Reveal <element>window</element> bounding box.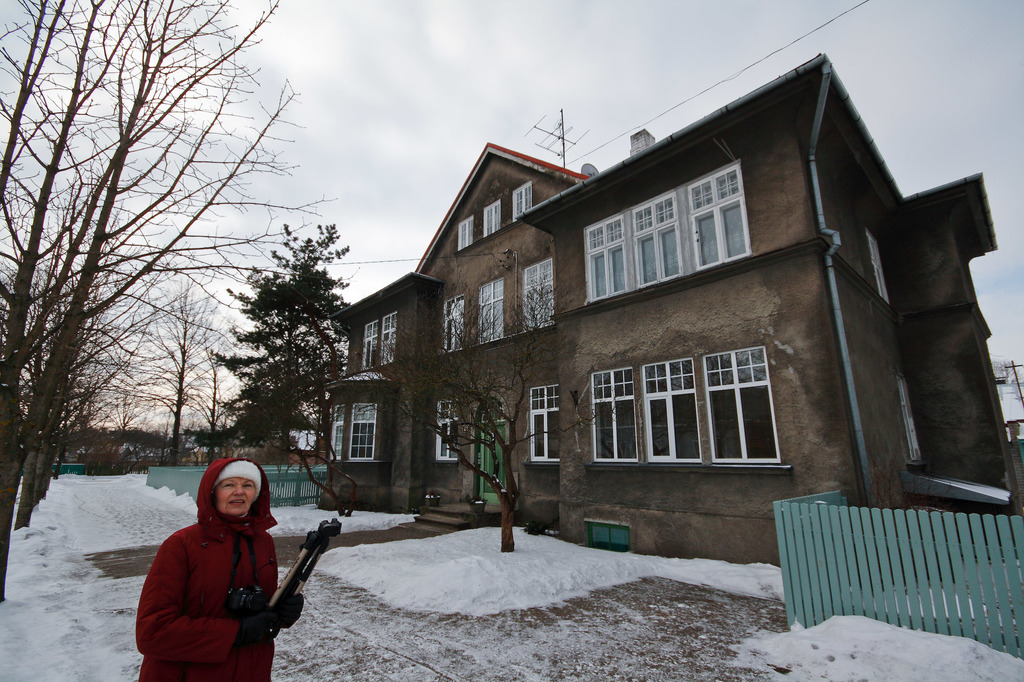
Revealed: 644, 355, 700, 463.
